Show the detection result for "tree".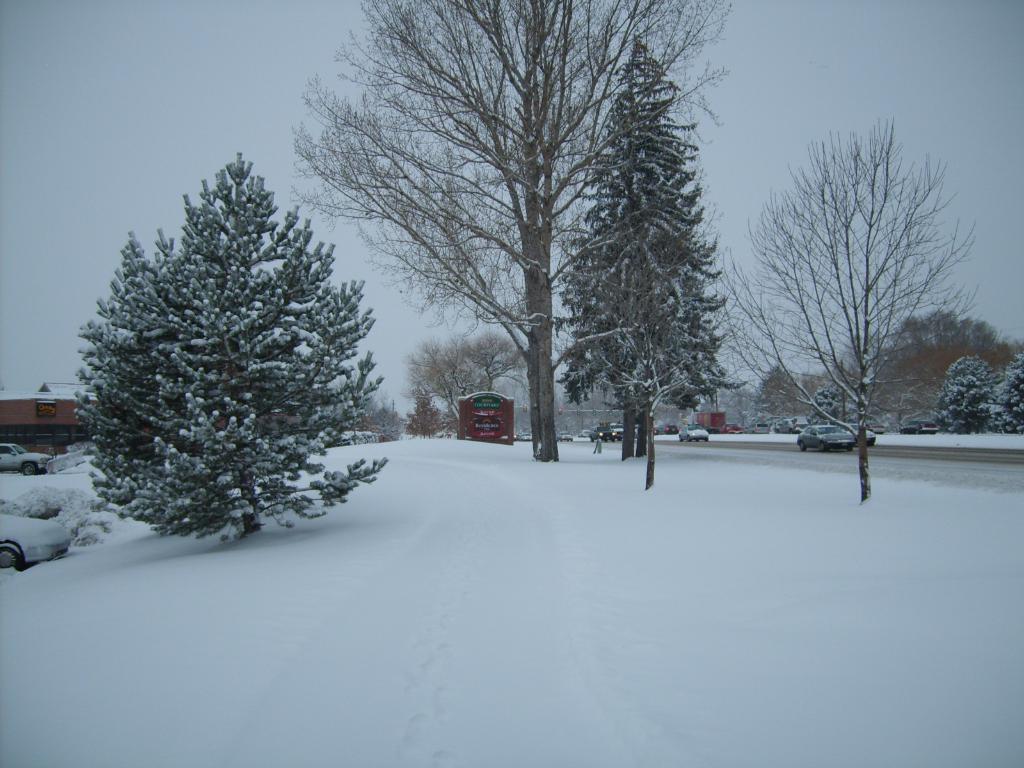
detection(413, 389, 440, 442).
